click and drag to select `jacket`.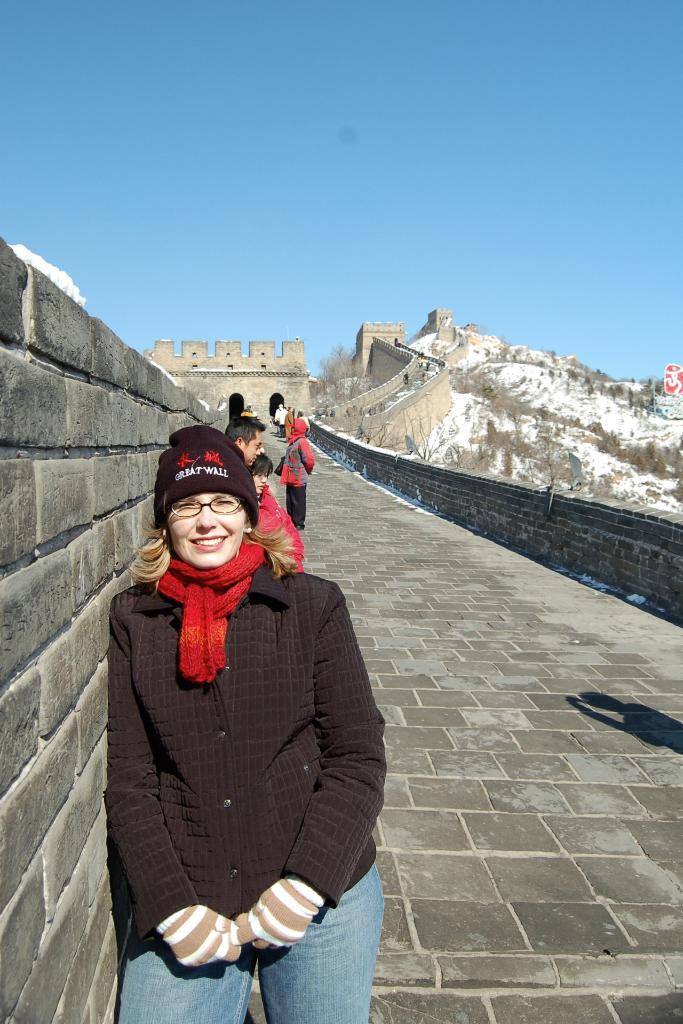
Selection: (x1=276, y1=414, x2=318, y2=488).
